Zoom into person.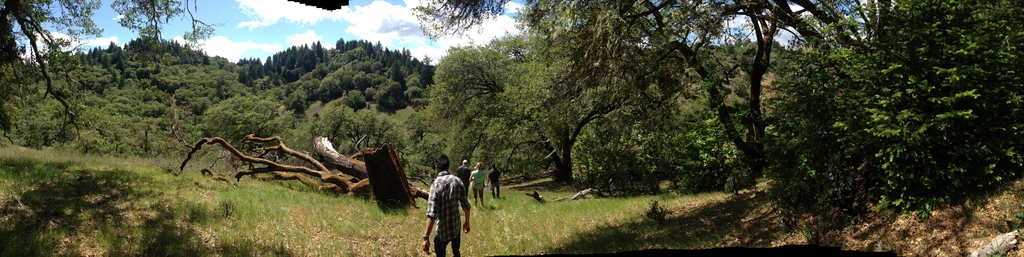
Zoom target: left=472, top=164, right=490, bottom=202.
